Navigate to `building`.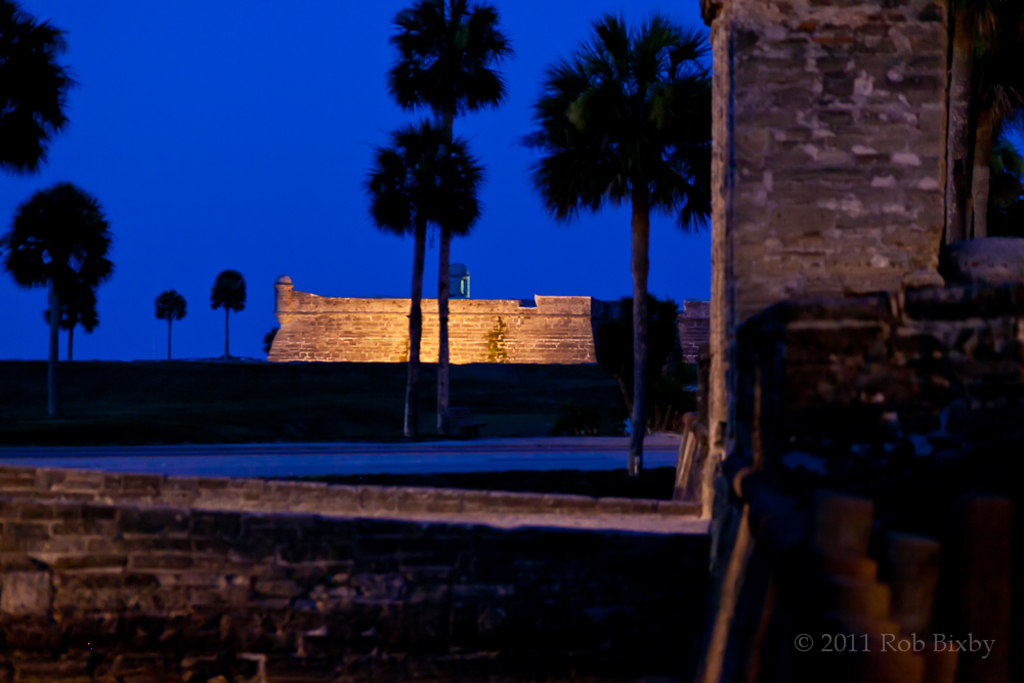
Navigation target: <region>255, 273, 601, 379</region>.
